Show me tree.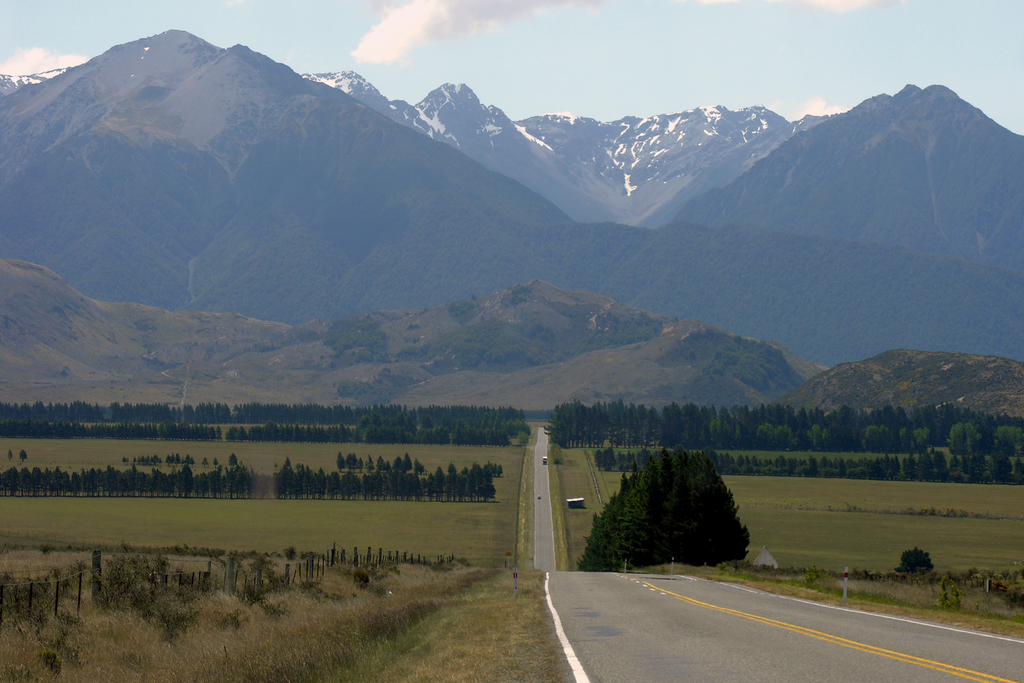
tree is here: region(992, 424, 1023, 452).
